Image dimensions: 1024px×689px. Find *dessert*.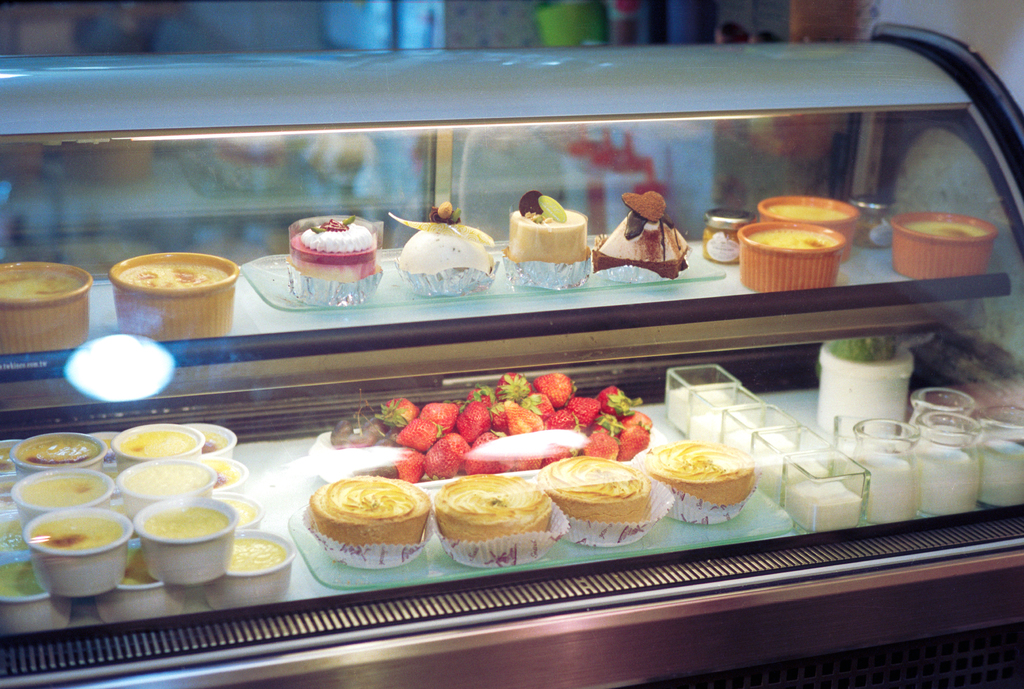
locate(297, 481, 428, 584).
